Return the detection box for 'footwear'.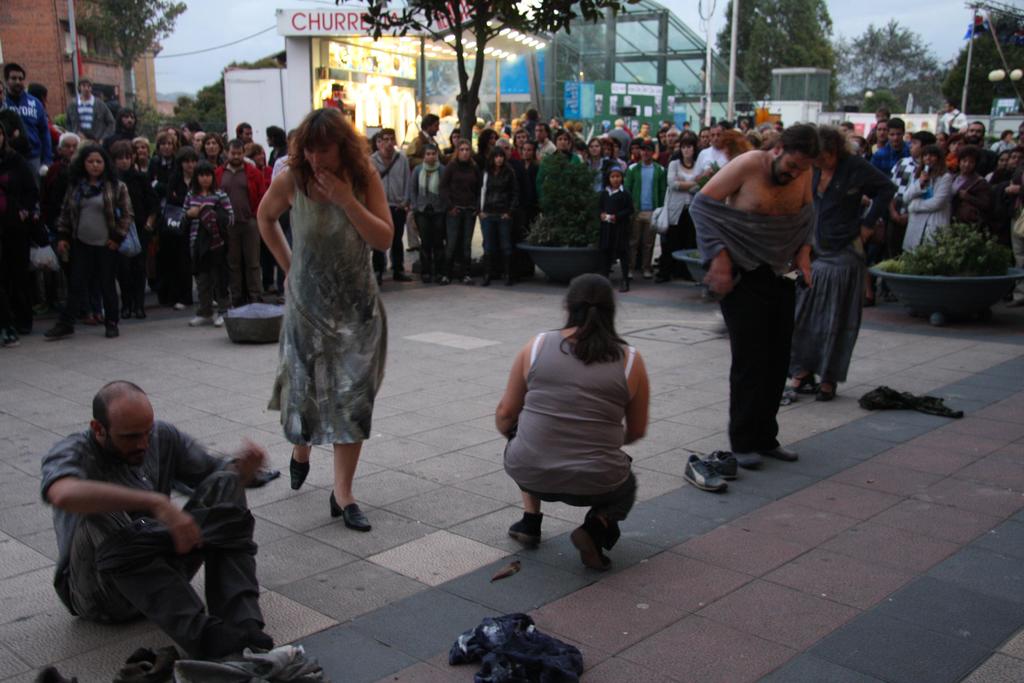
[left=682, top=448, right=729, bottom=493].
